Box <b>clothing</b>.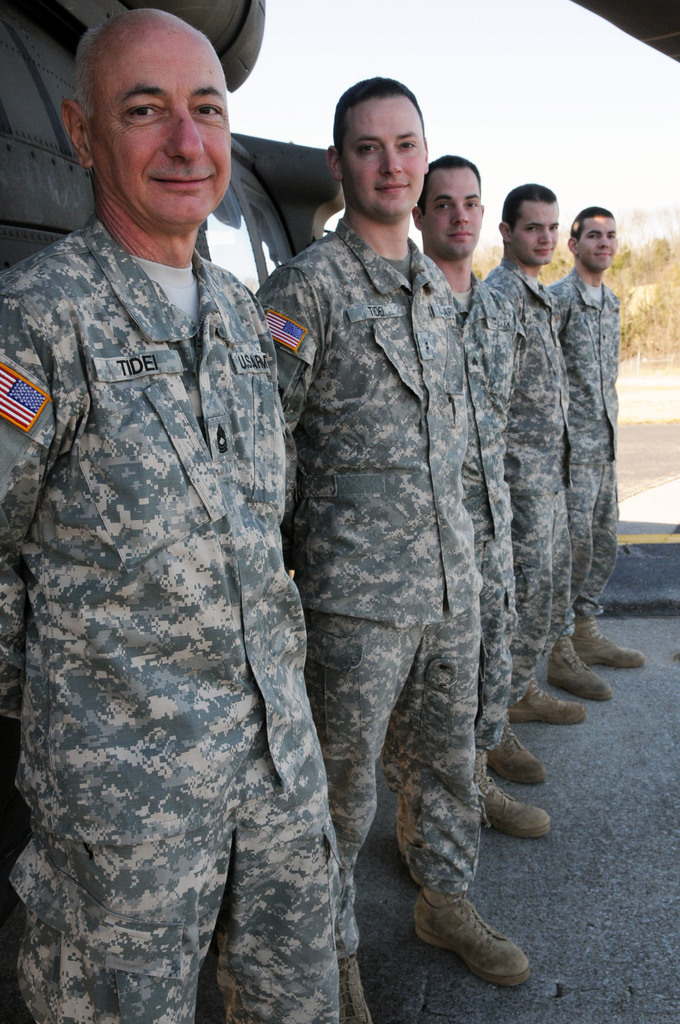
[451, 276, 524, 739].
